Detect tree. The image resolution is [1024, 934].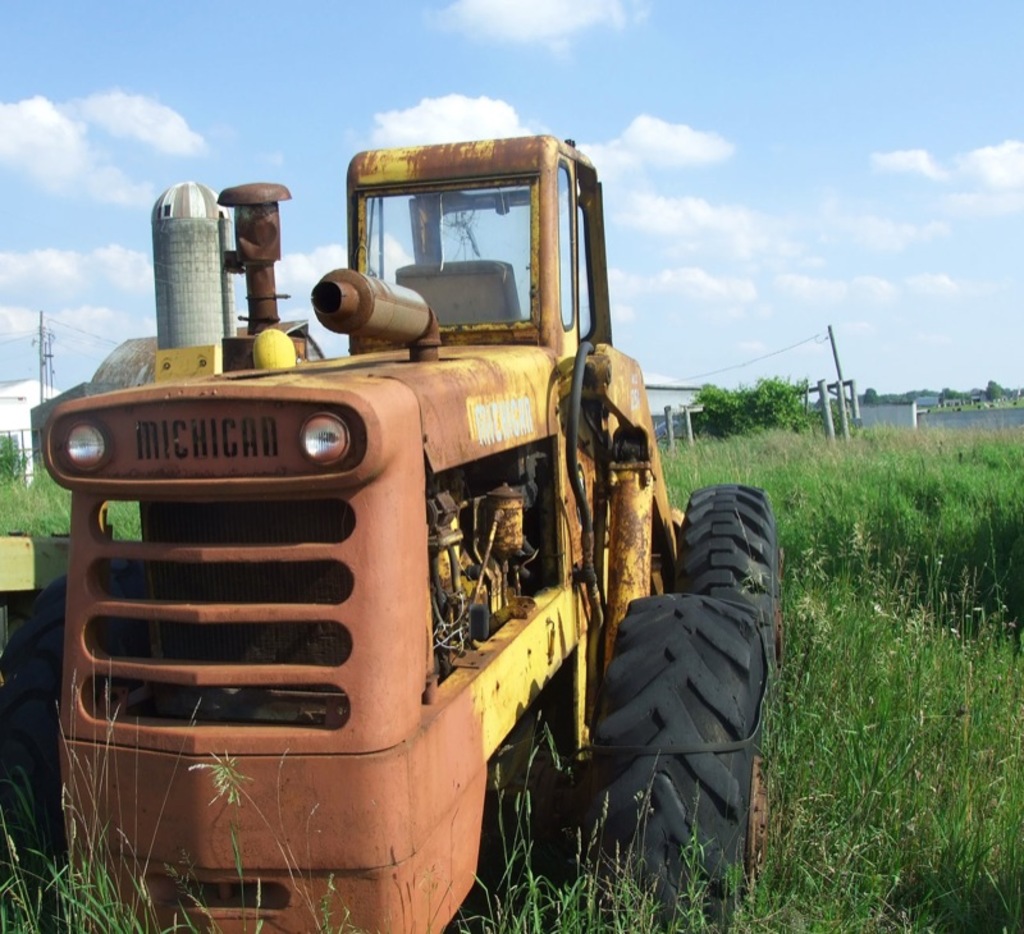
<box>859,383,879,399</box>.
